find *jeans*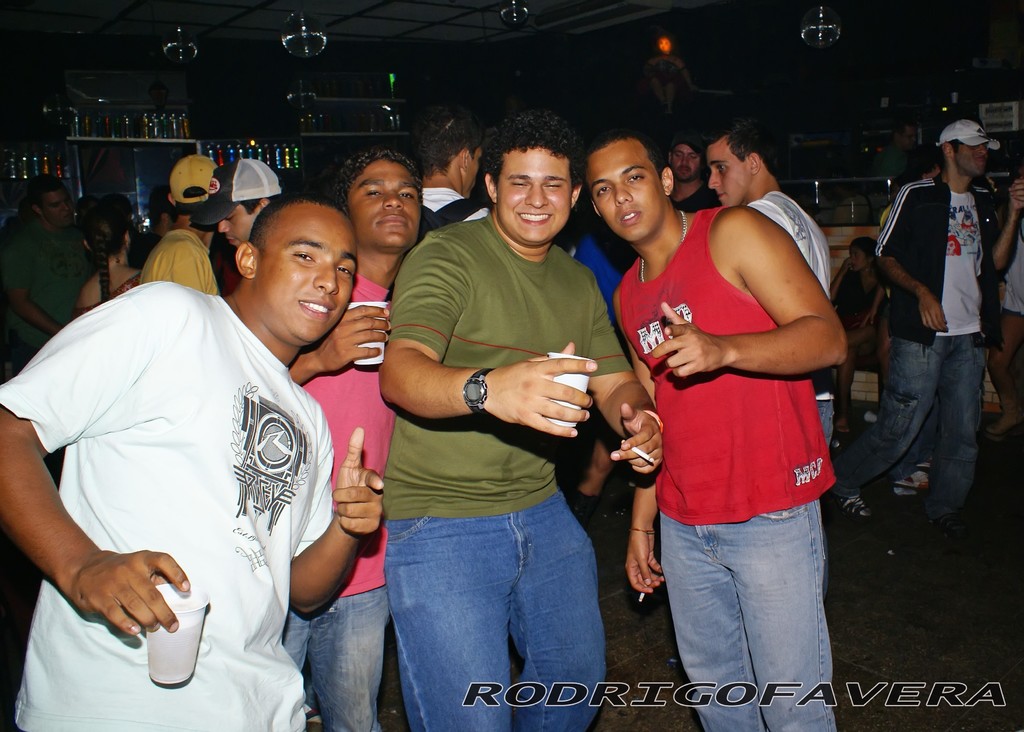
pyautogui.locateOnScreen(664, 504, 834, 729)
